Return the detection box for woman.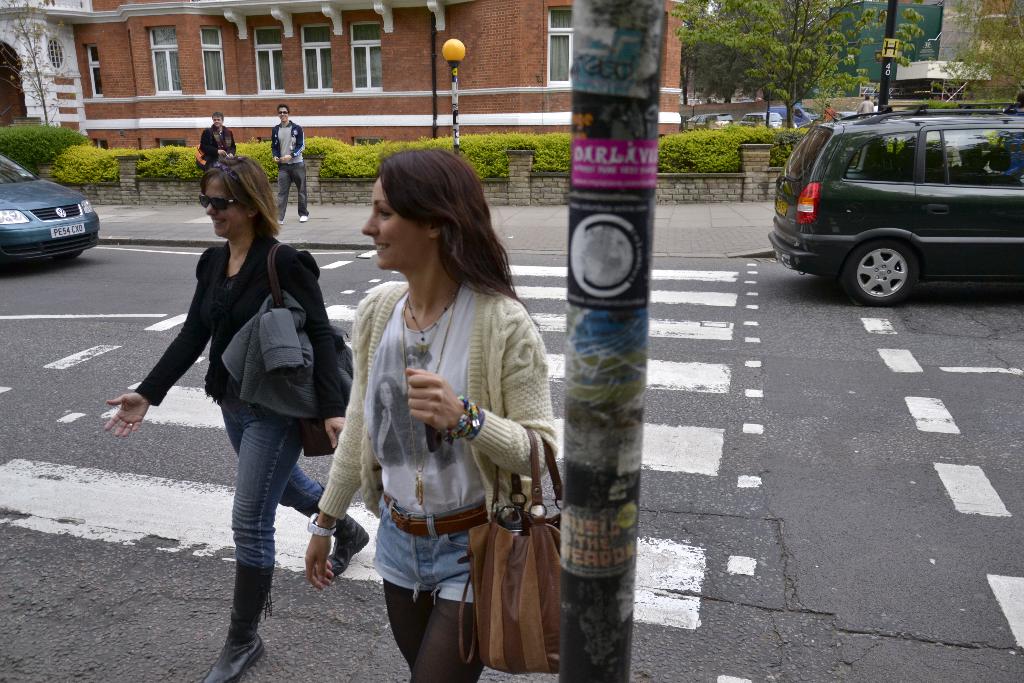
bbox=[303, 149, 559, 682].
